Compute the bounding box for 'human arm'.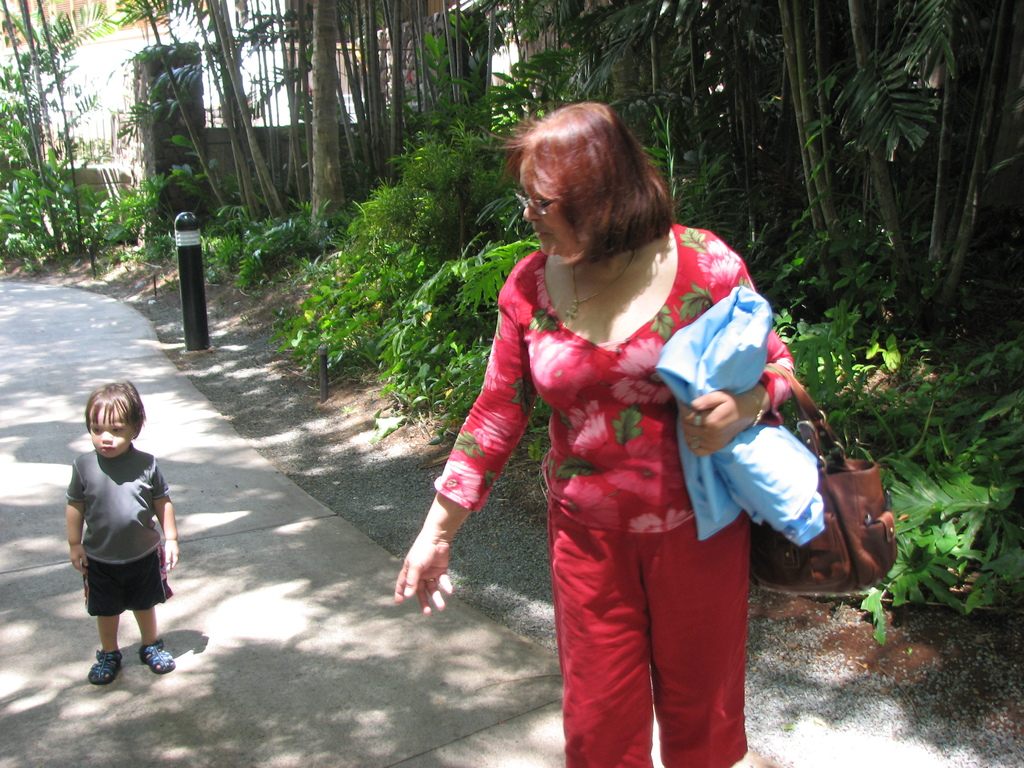
BBox(376, 257, 543, 618).
